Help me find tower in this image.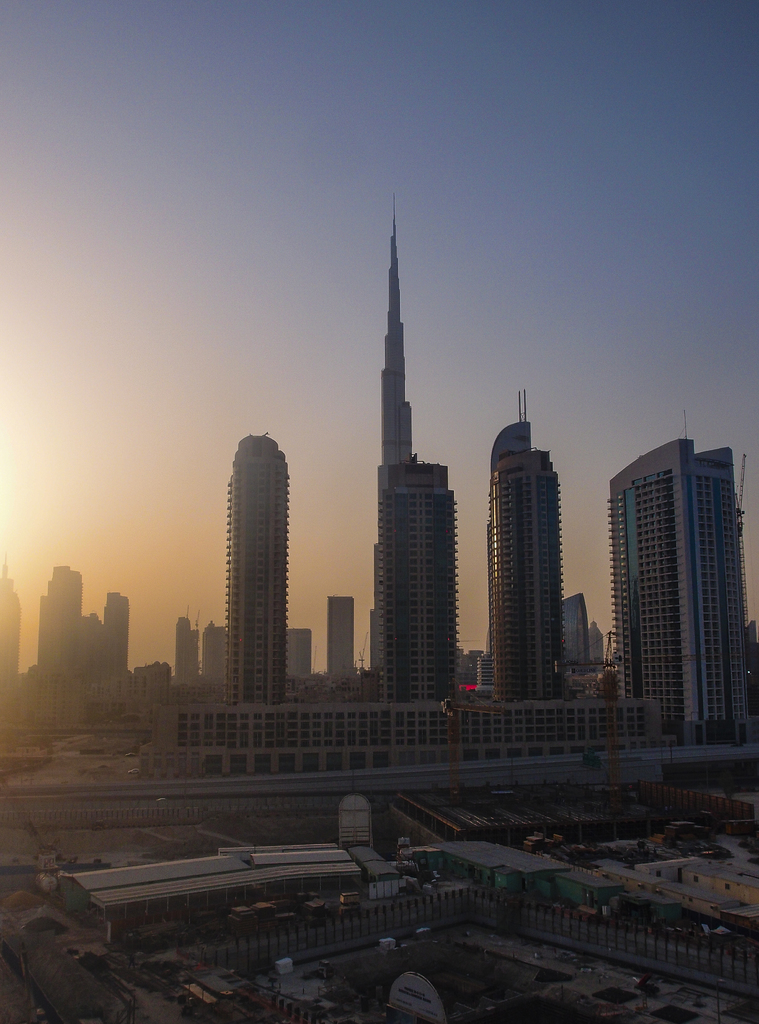
Found it: 603/423/751/755.
